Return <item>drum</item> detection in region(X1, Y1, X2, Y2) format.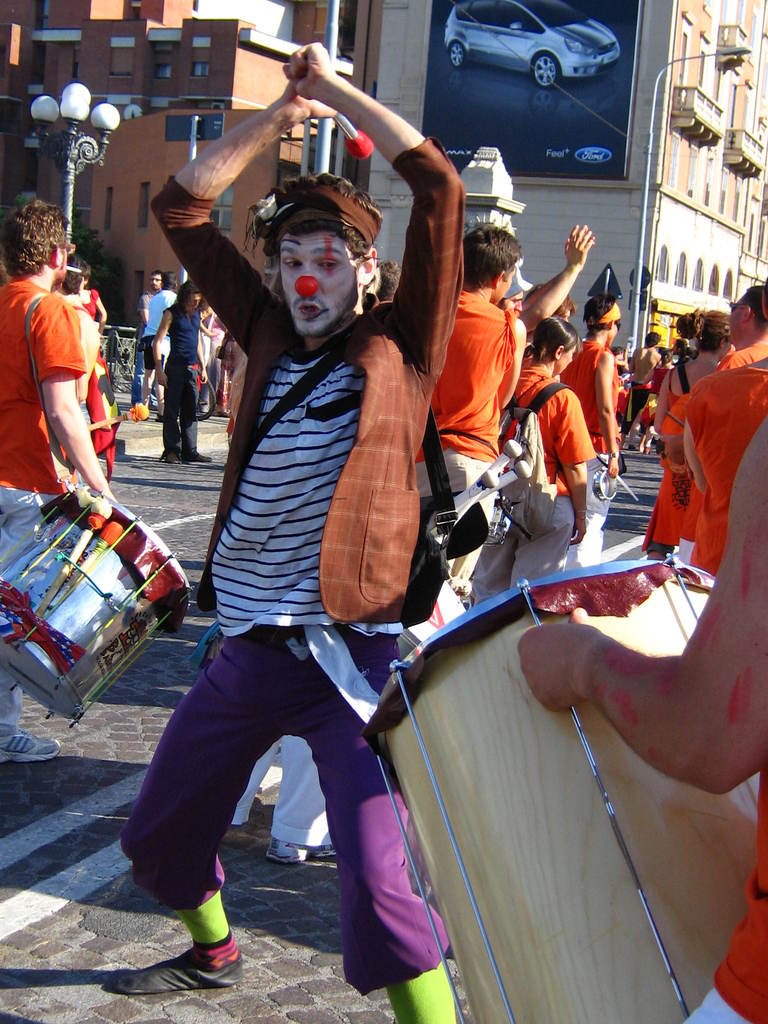
region(397, 582, 468, 655).
